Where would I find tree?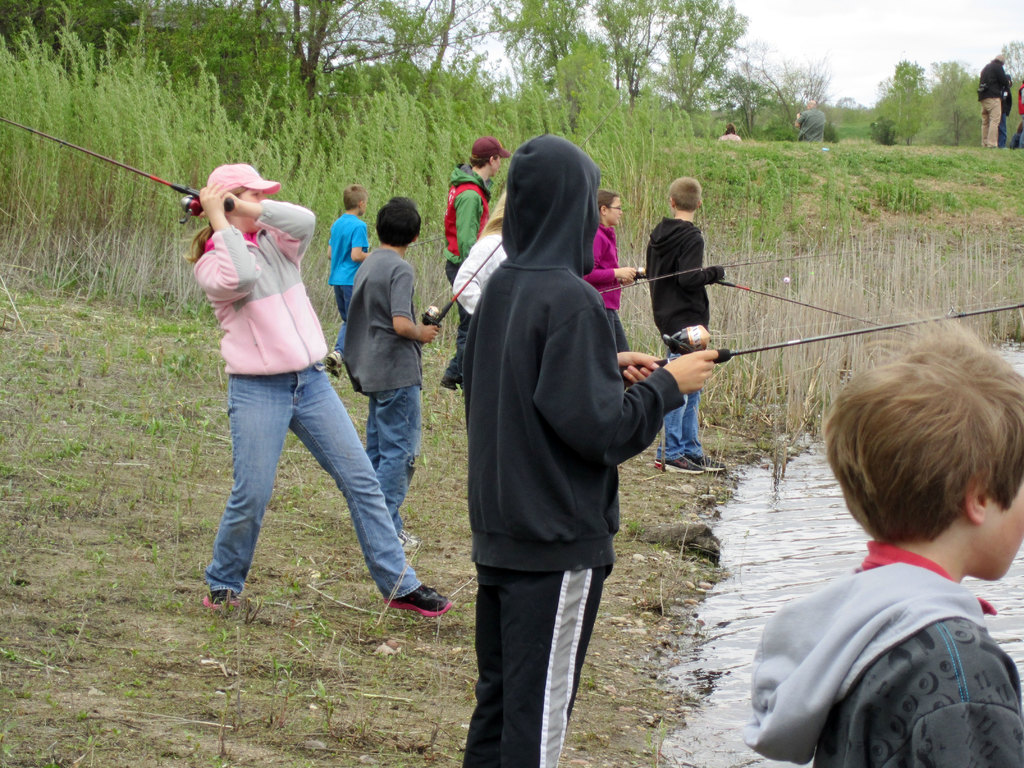
At 926/58/975/137.
